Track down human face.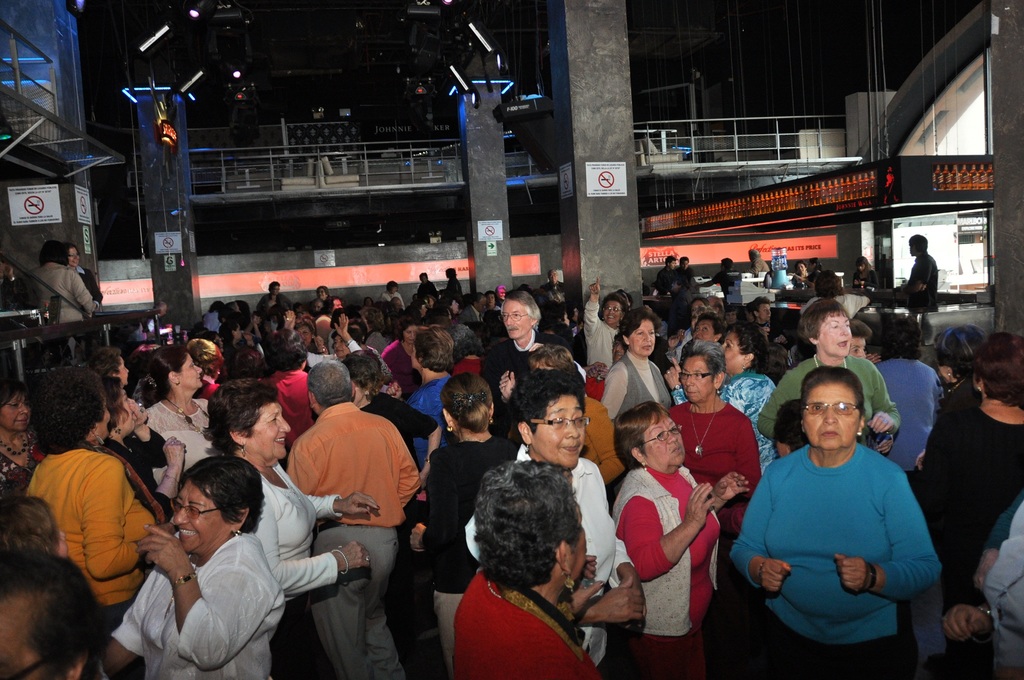
Tracked to left=0, top=393, right=31, bottom=429.
